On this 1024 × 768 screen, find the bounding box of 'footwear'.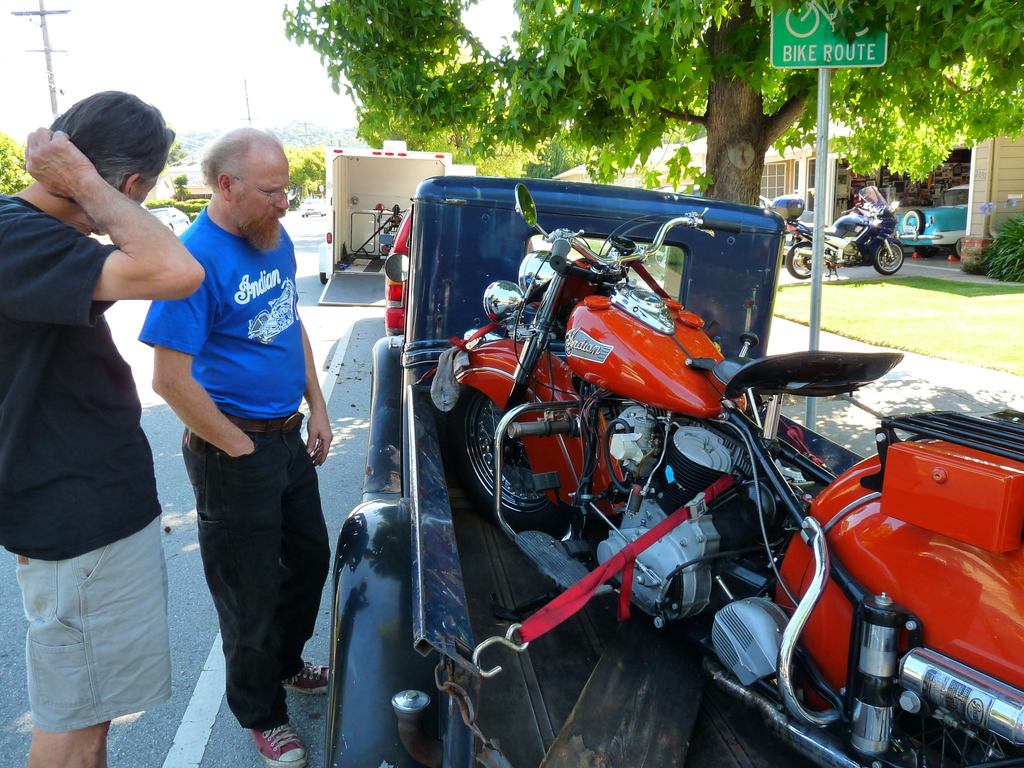
Bounding box: bbox=(255, 732, 307, 767).
